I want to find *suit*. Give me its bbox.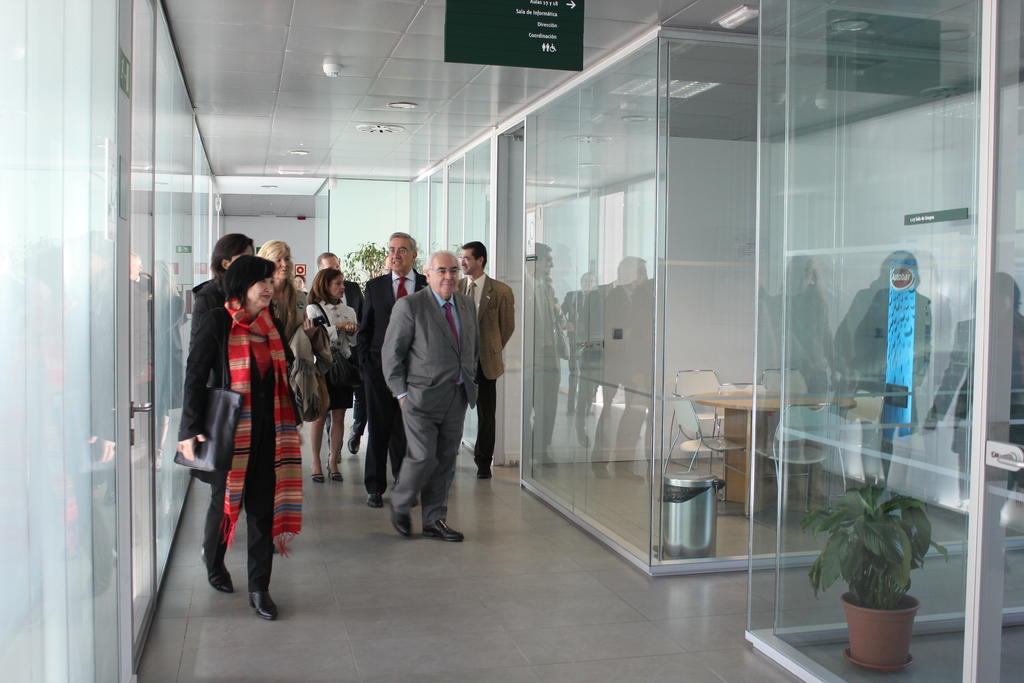
(356,267,429,493).
